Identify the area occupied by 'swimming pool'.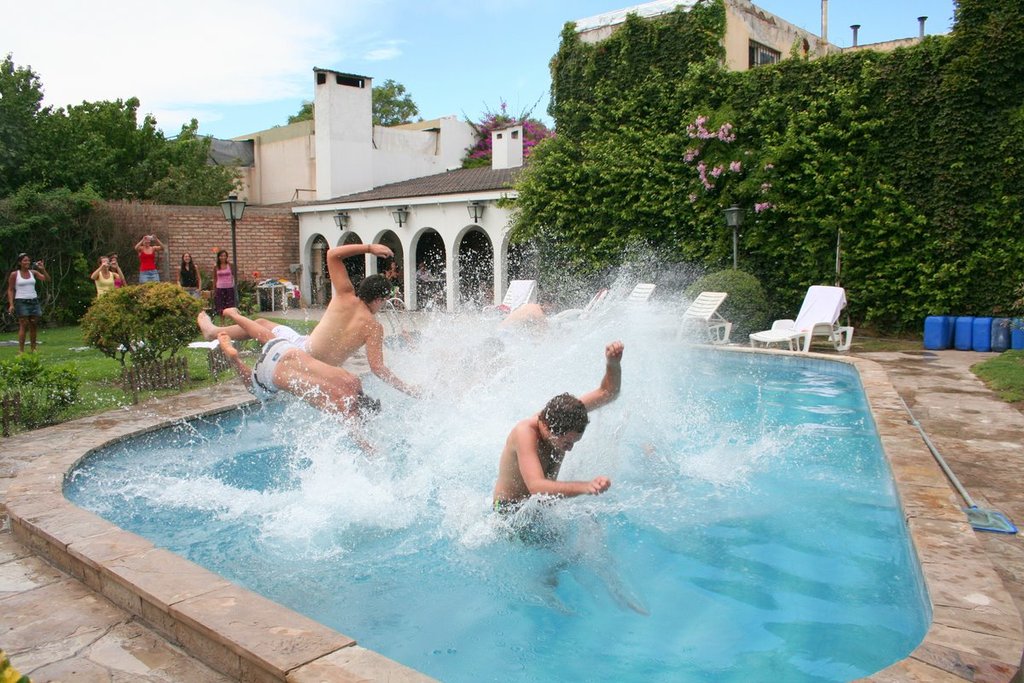
Area: <region>51, 254, 1008, 673</region>.
